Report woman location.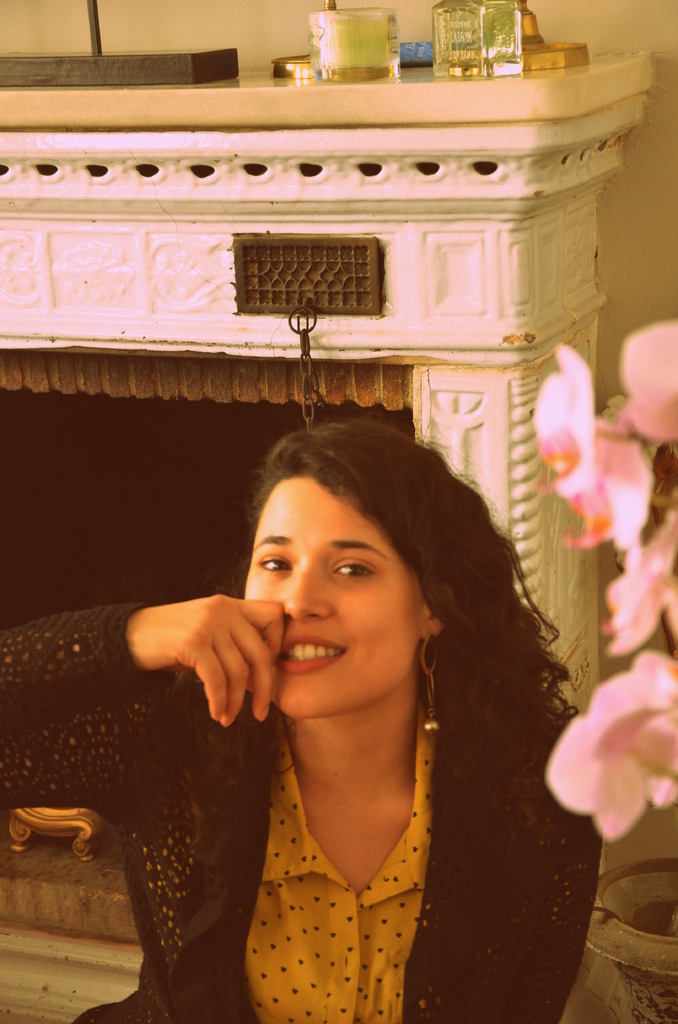
Report: 125:396:597:1007.
